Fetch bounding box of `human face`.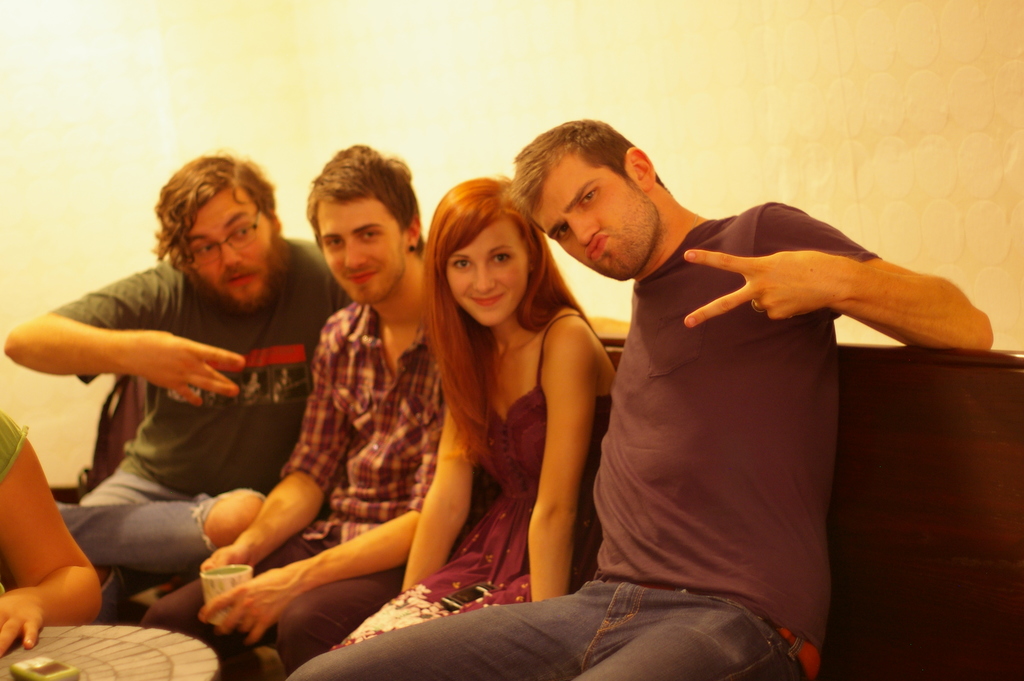
Bbox: BBox(447, 222, 529, 326).
